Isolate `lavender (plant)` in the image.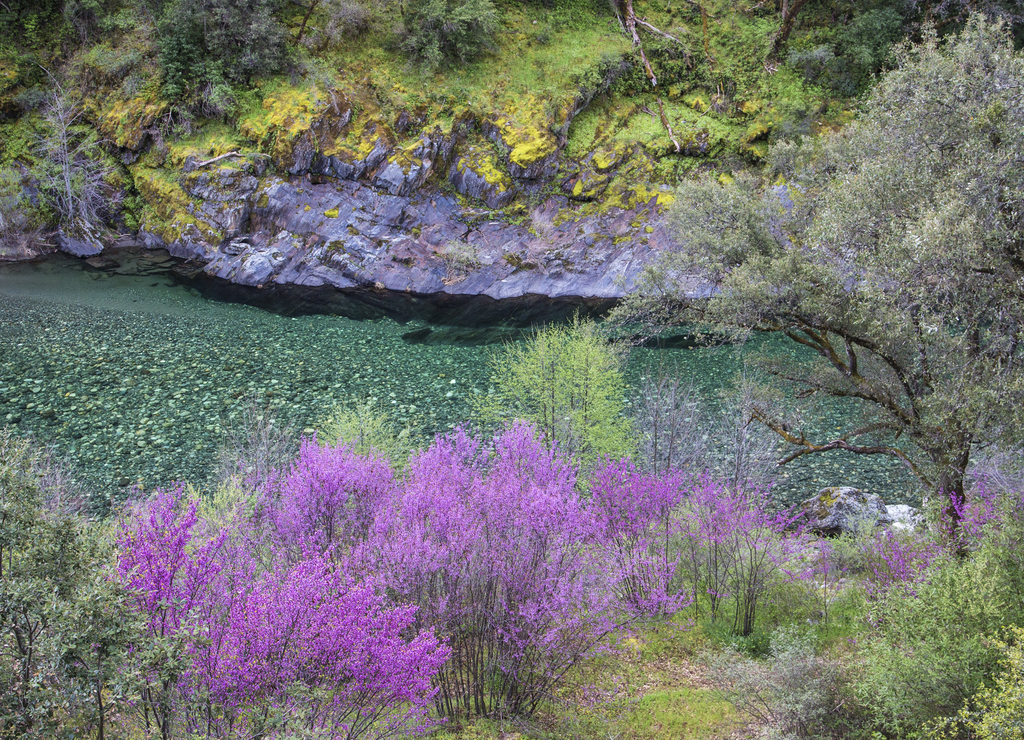
Isolated region: 719/443/840/658.
